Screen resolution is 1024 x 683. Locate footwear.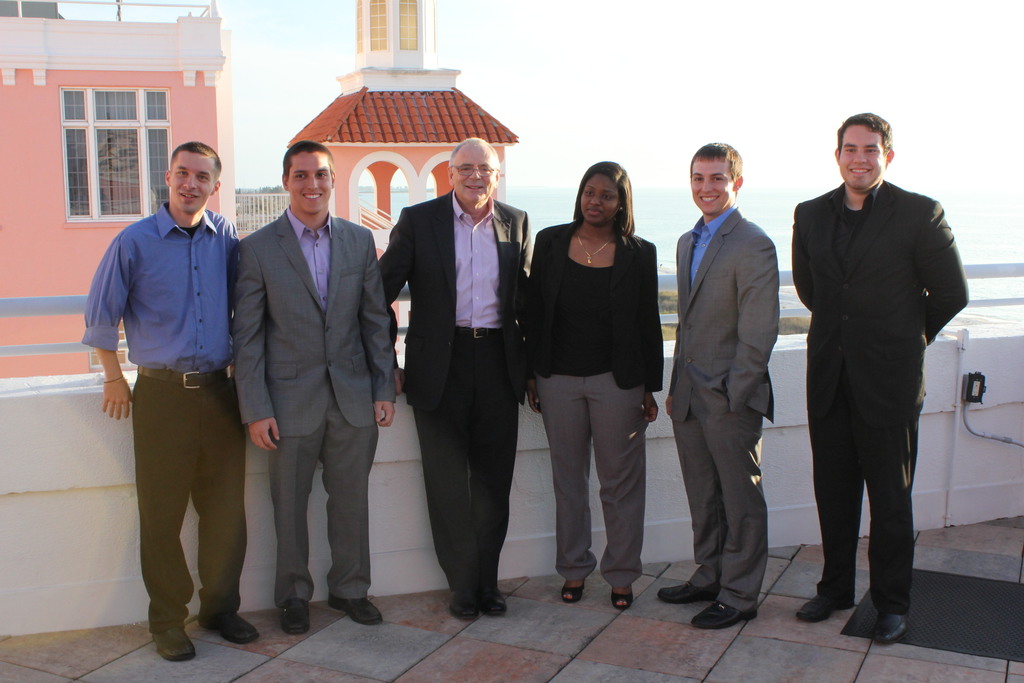
<box>611,584,636,614</box>.
